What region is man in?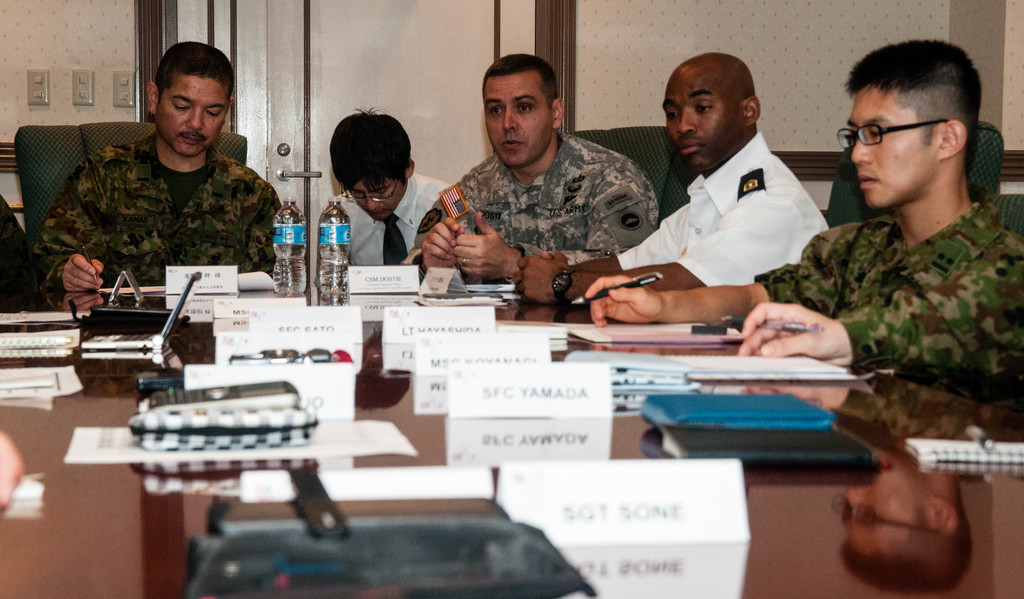
box=[0, 194, 38, 315].
